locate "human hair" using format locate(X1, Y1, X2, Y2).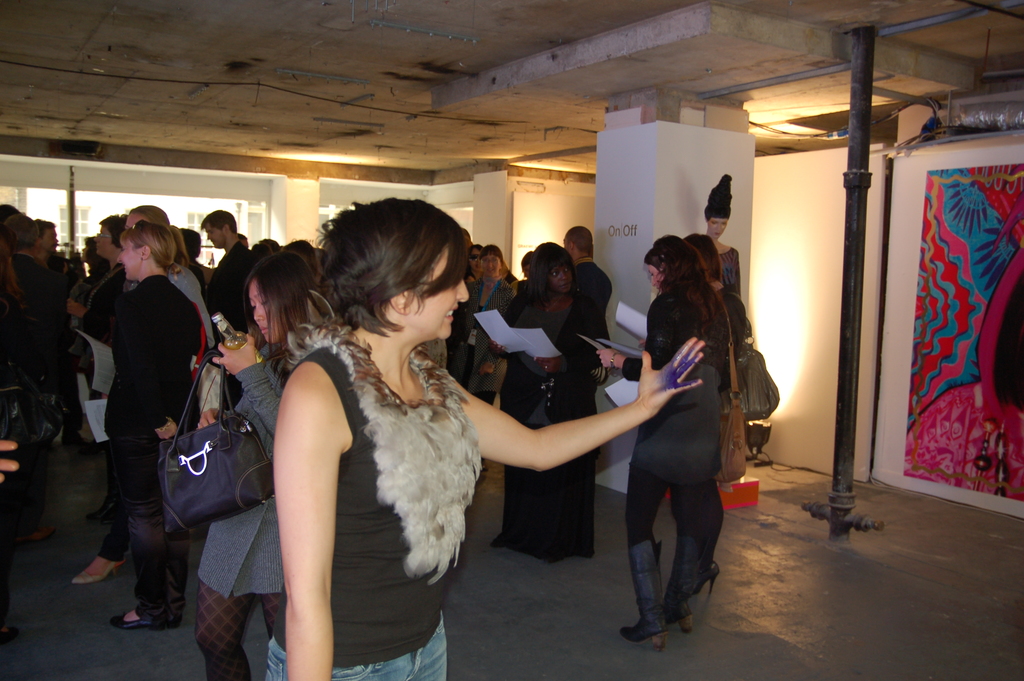
locate(689, 229, 721, 274).
